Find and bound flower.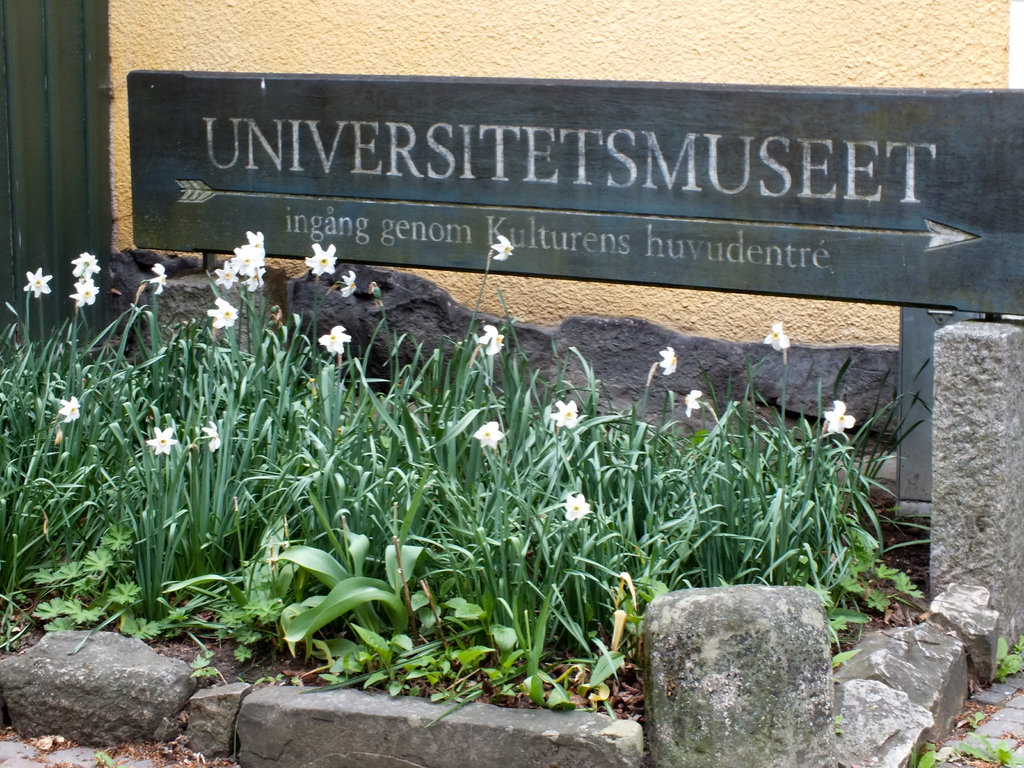
Bound: l=205, t=296, r=239, b=332.
